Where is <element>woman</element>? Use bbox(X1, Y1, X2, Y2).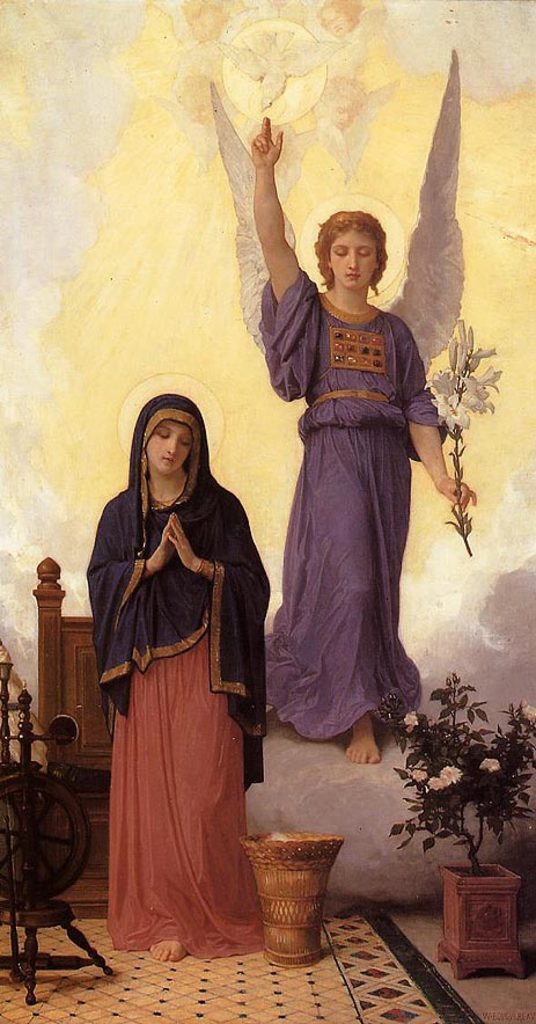
bbox(91, 394, 274, 964).
